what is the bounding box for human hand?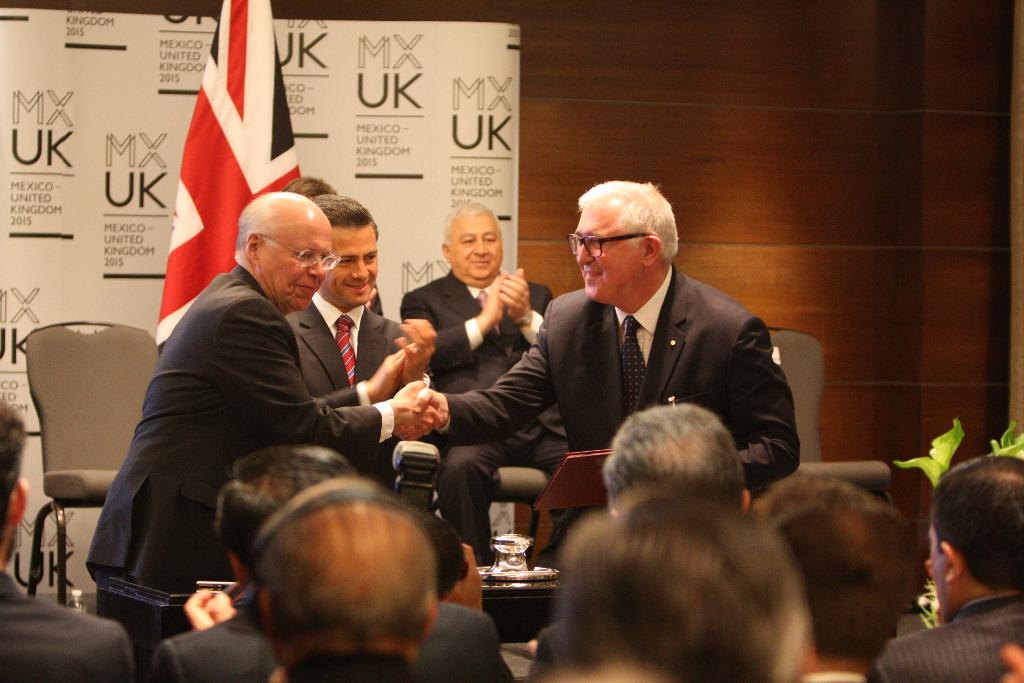
(182,587,216,632).
